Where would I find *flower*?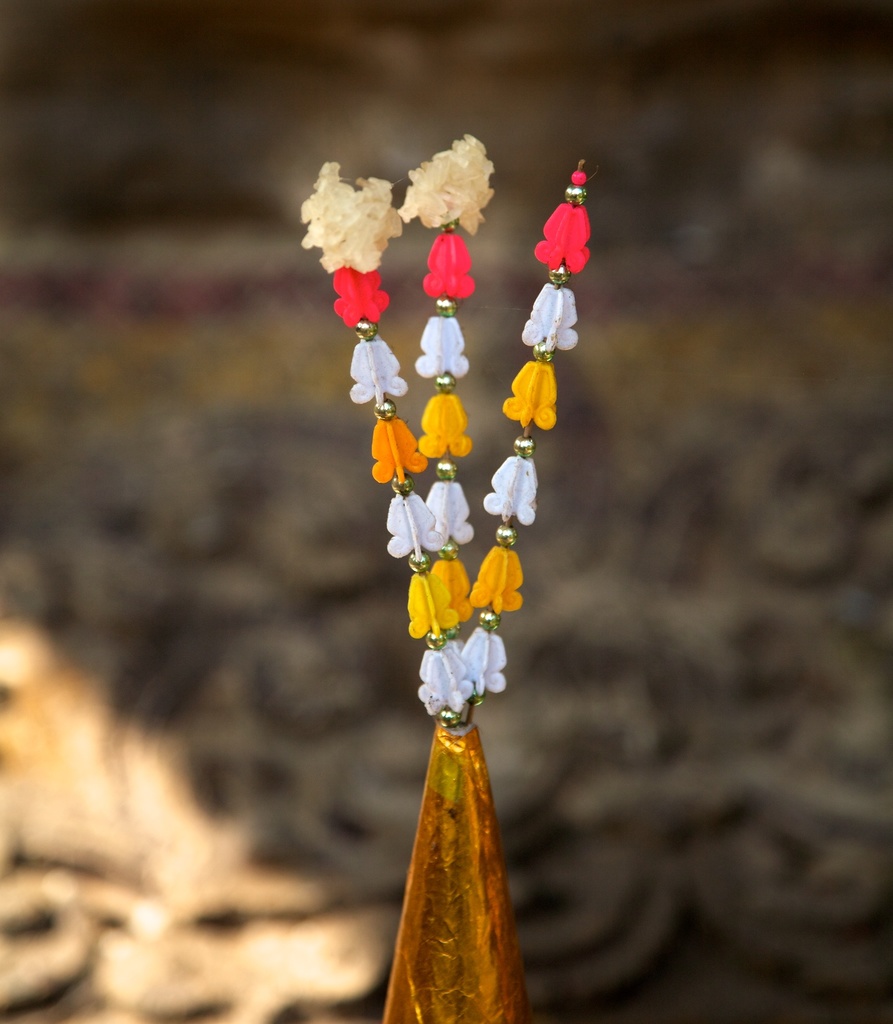
At x1=300, y1=162, x2=401, y2=274.
